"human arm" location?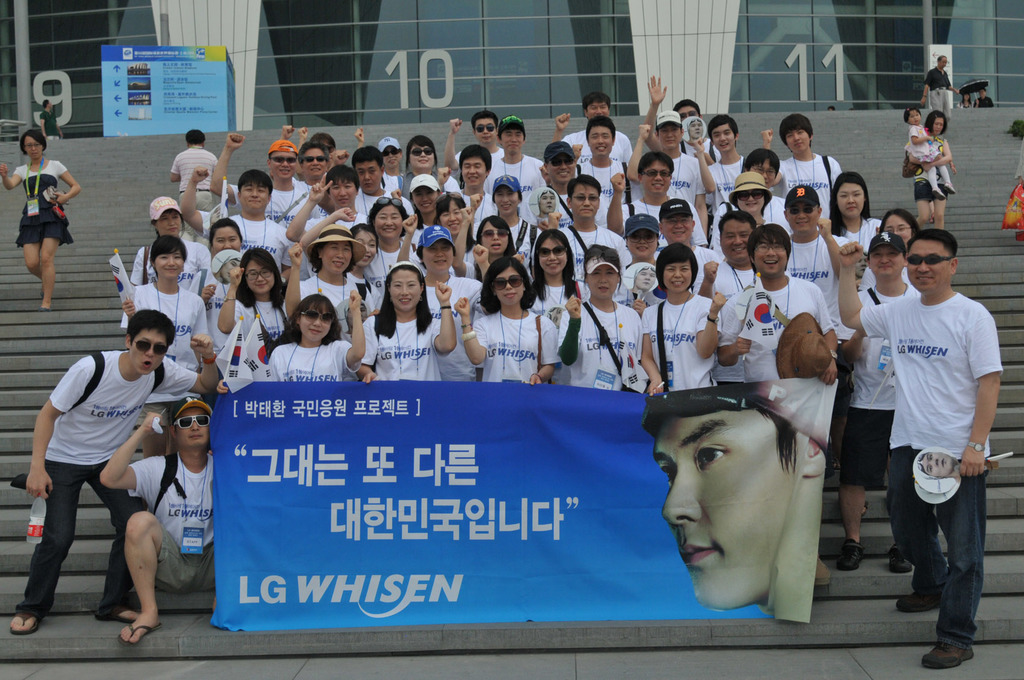
{"x1": 924, "y1": 140, "x2": 951, "y2": 171}
